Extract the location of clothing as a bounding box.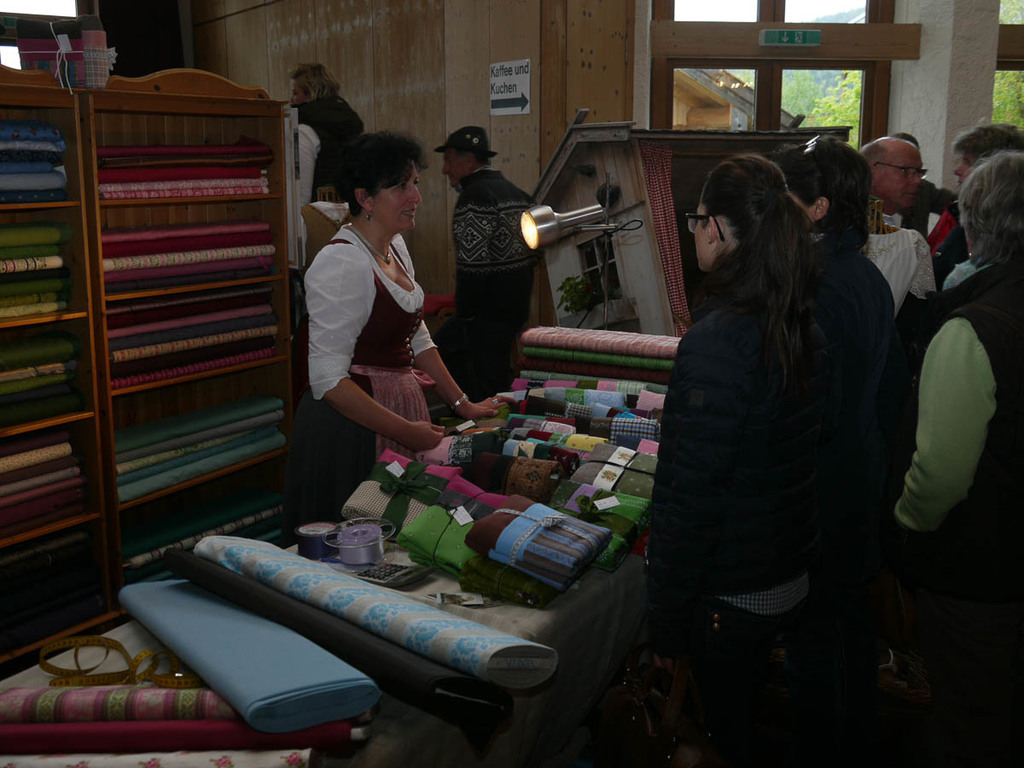
box(292, 215, 439, 538).
